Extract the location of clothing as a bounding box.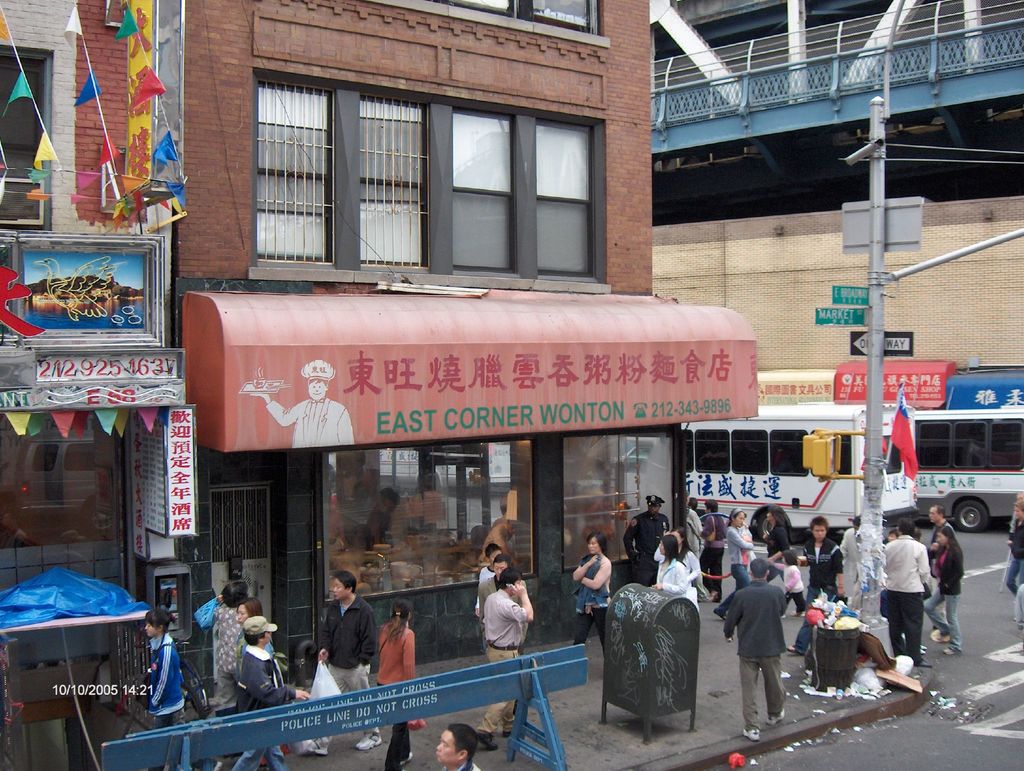
select_region(477, 590, 527, 728).
